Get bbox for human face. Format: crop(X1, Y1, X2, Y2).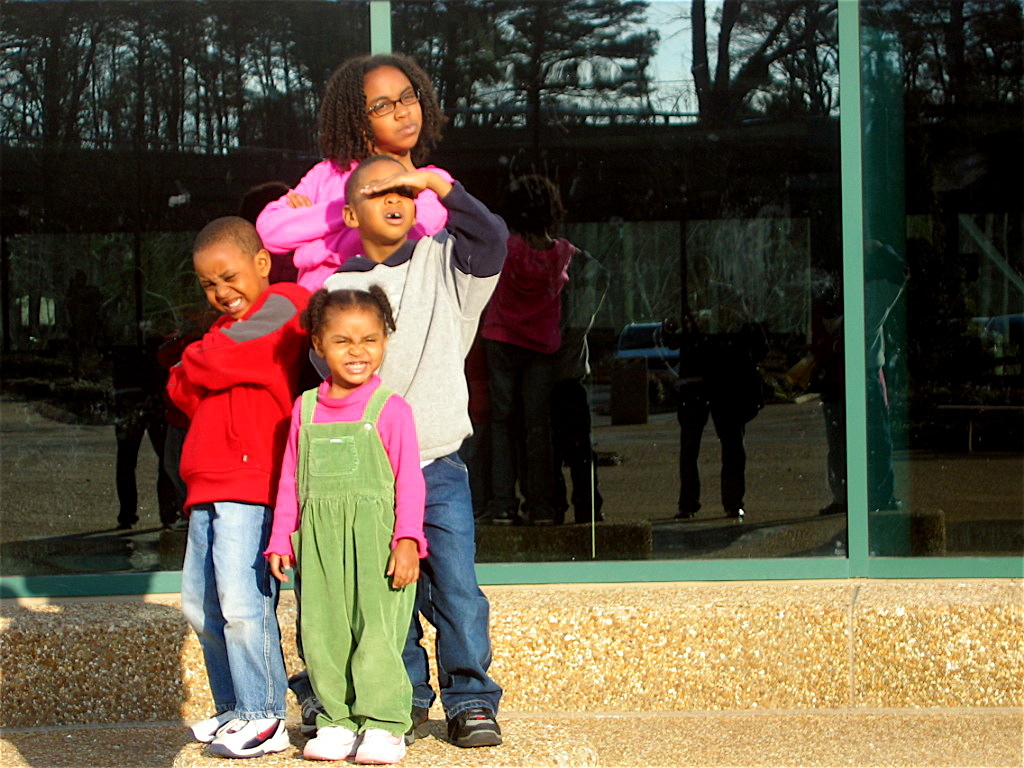
crop(351, 163, 416, 244).
